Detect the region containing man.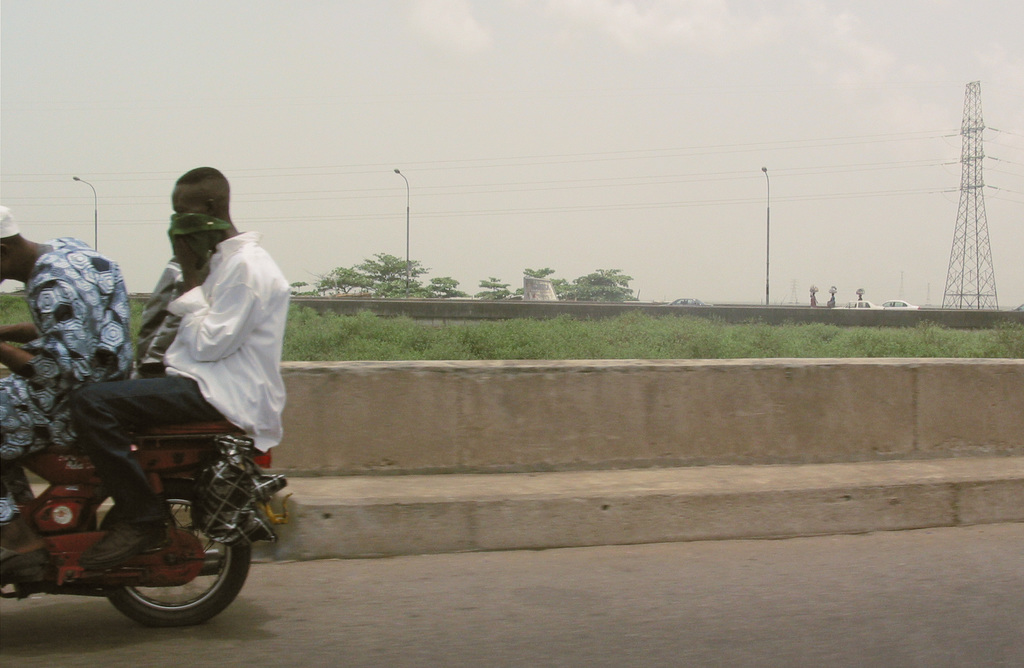
88 183 293 548.
